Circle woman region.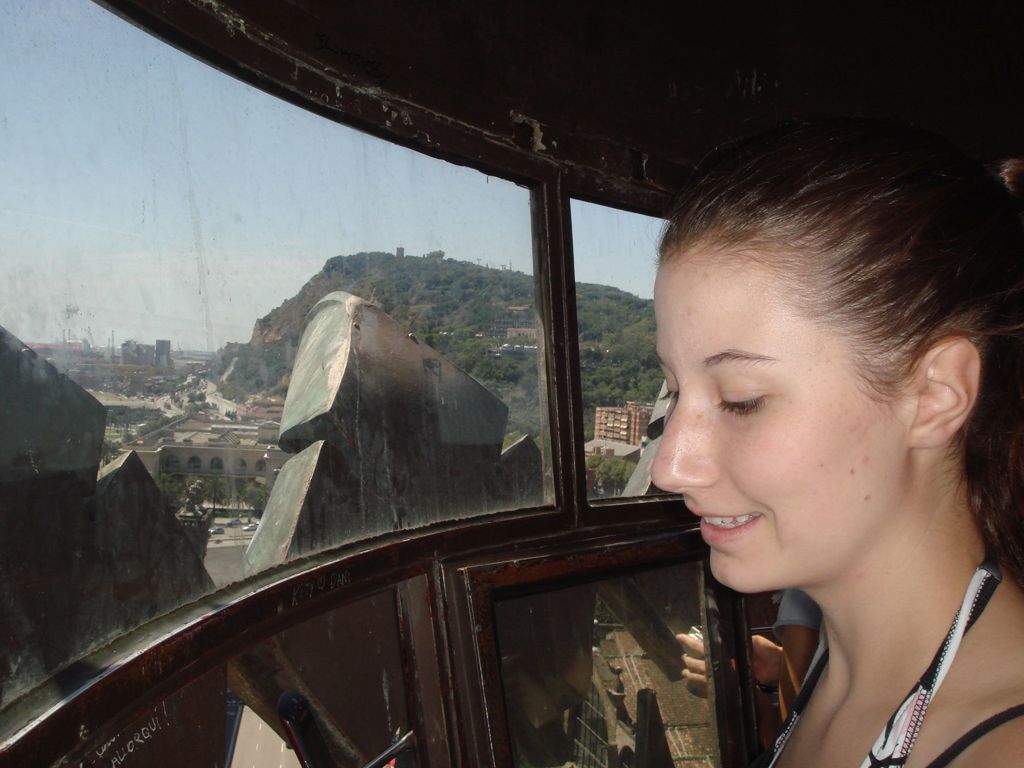
Region: rect(579, 111, 1023, 767).
